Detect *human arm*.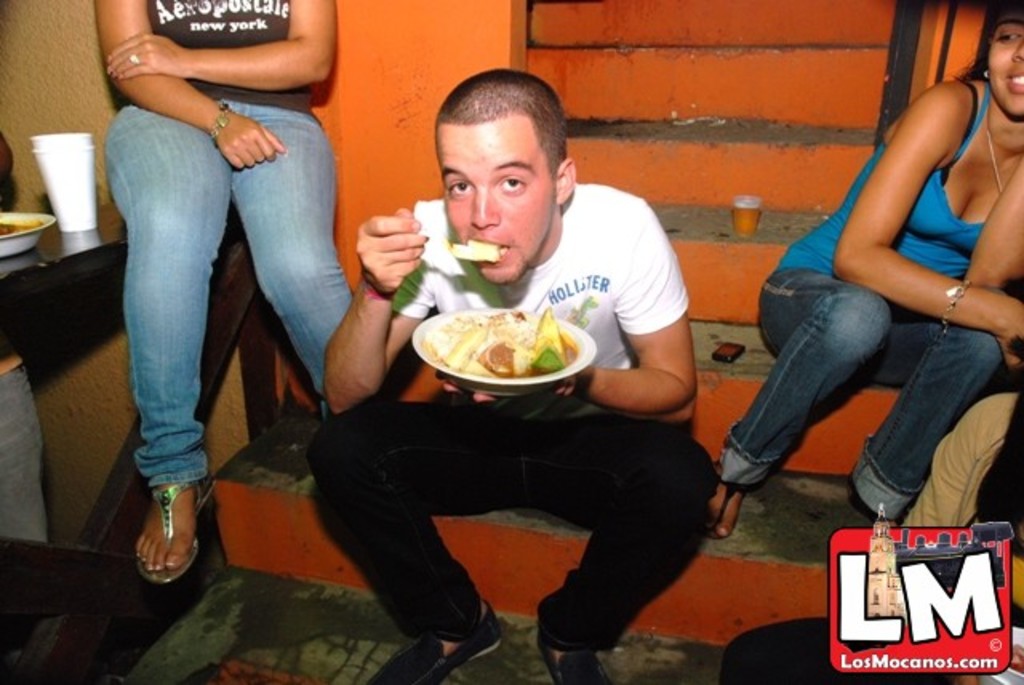
Detected at x1=958 y1=154 x2=1022 y2=291.
